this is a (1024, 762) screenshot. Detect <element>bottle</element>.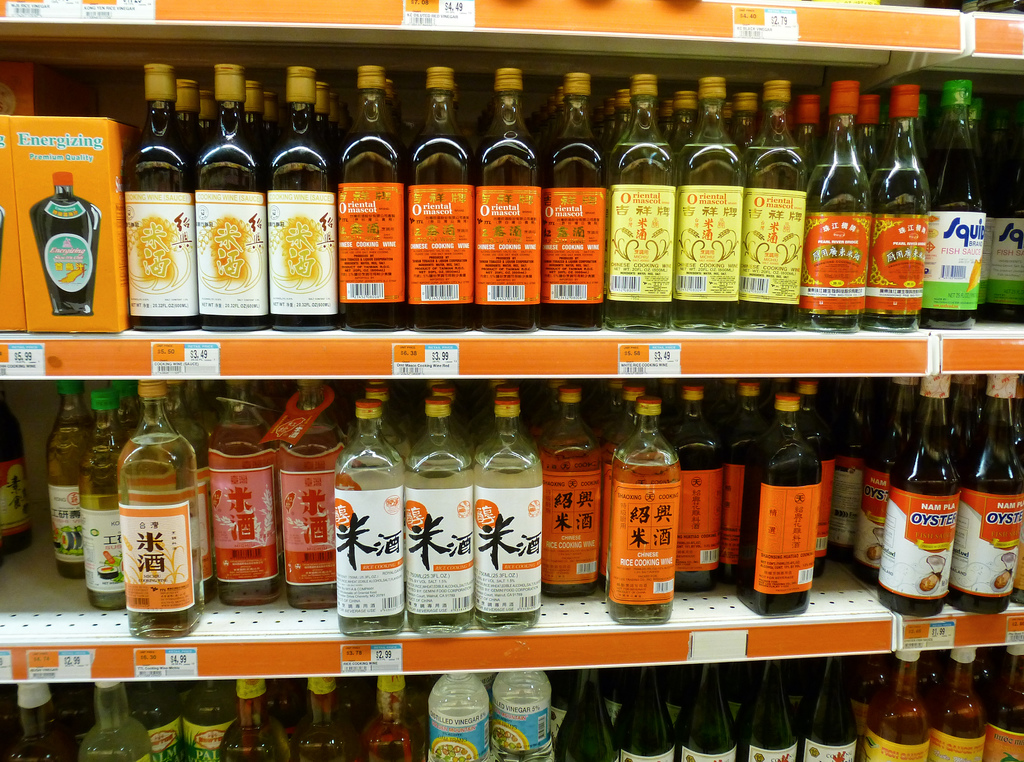
<bbox>279, 375, 347, 610</bbox>.
